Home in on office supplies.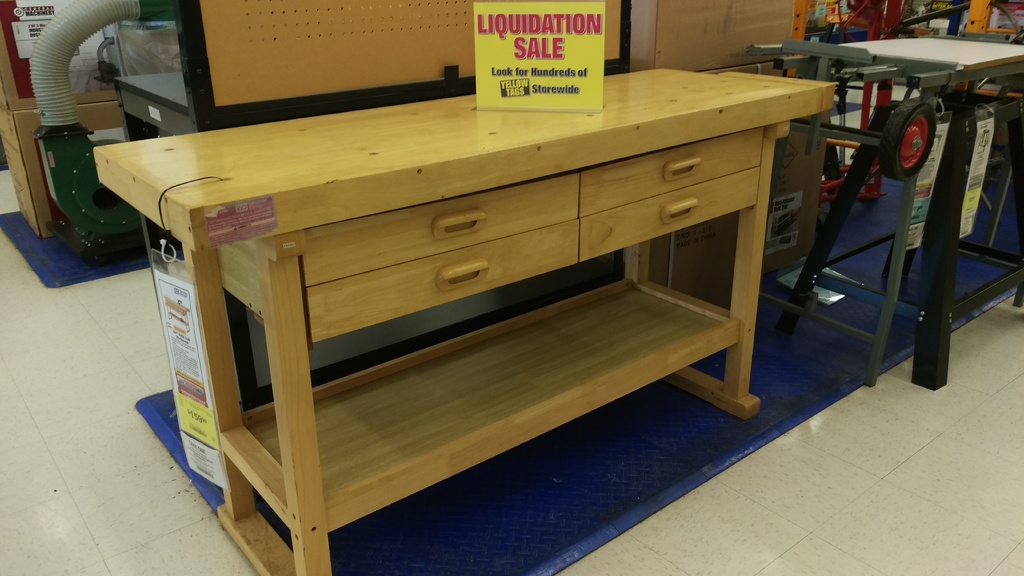
Homed in at box=[93, 64, 836, 575].
